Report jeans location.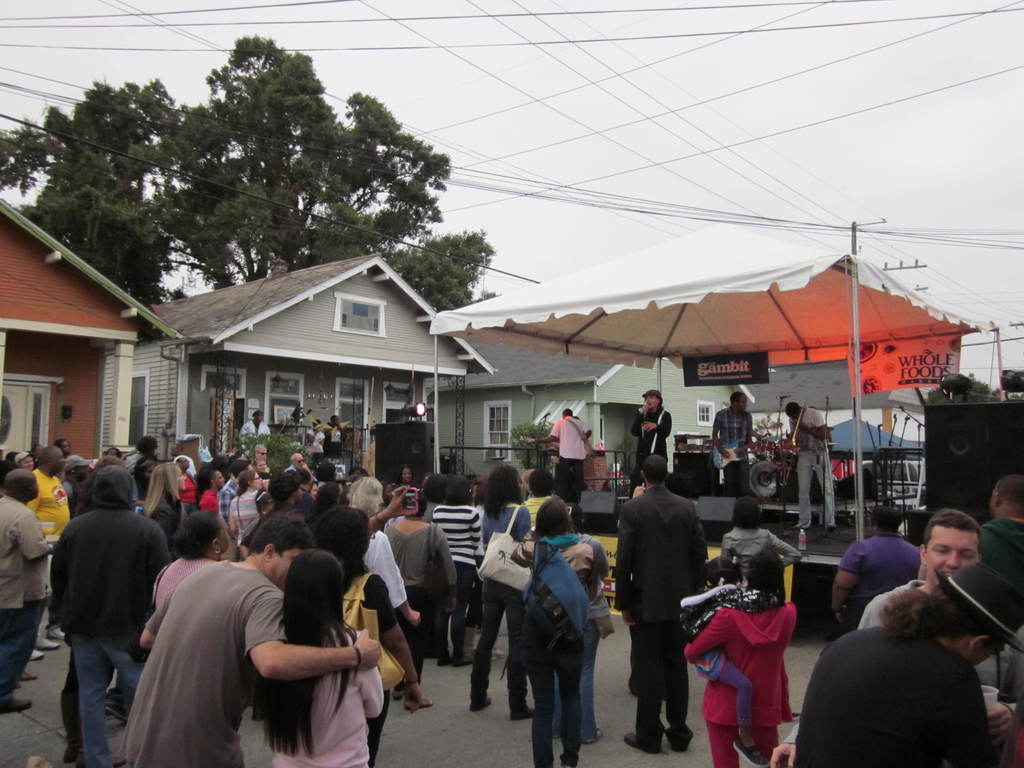
Report: bbox=(794, 446, 836, 528).
